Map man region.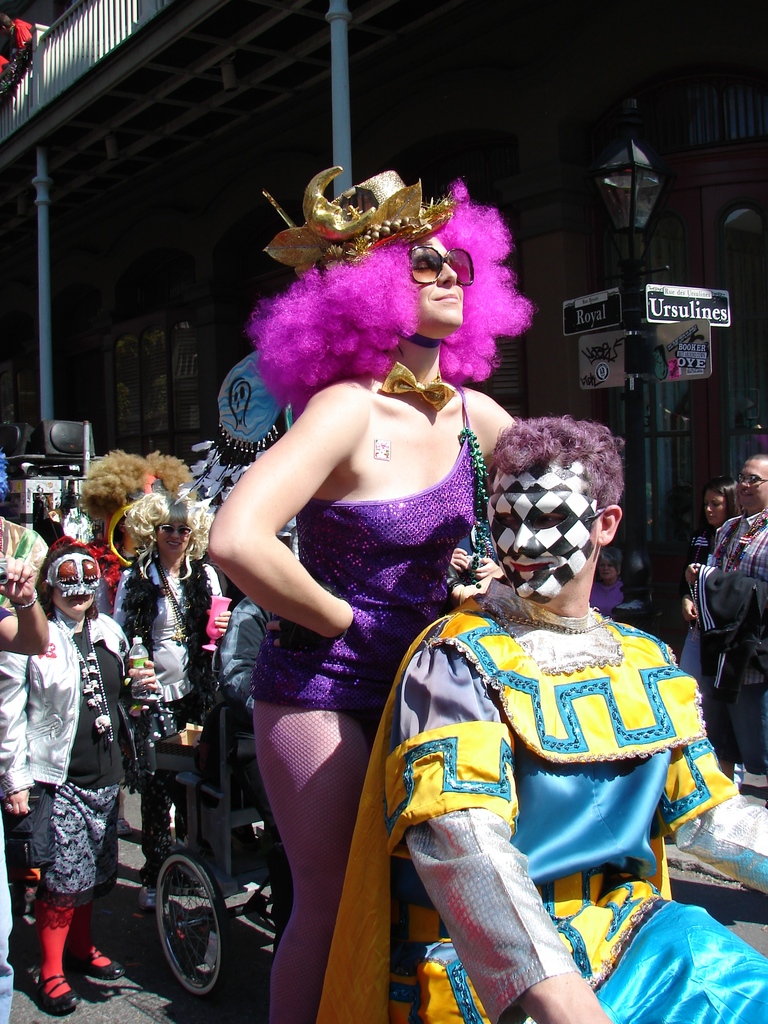
Mapped to (x1=677, y1=455, x2=767, y2=769).
